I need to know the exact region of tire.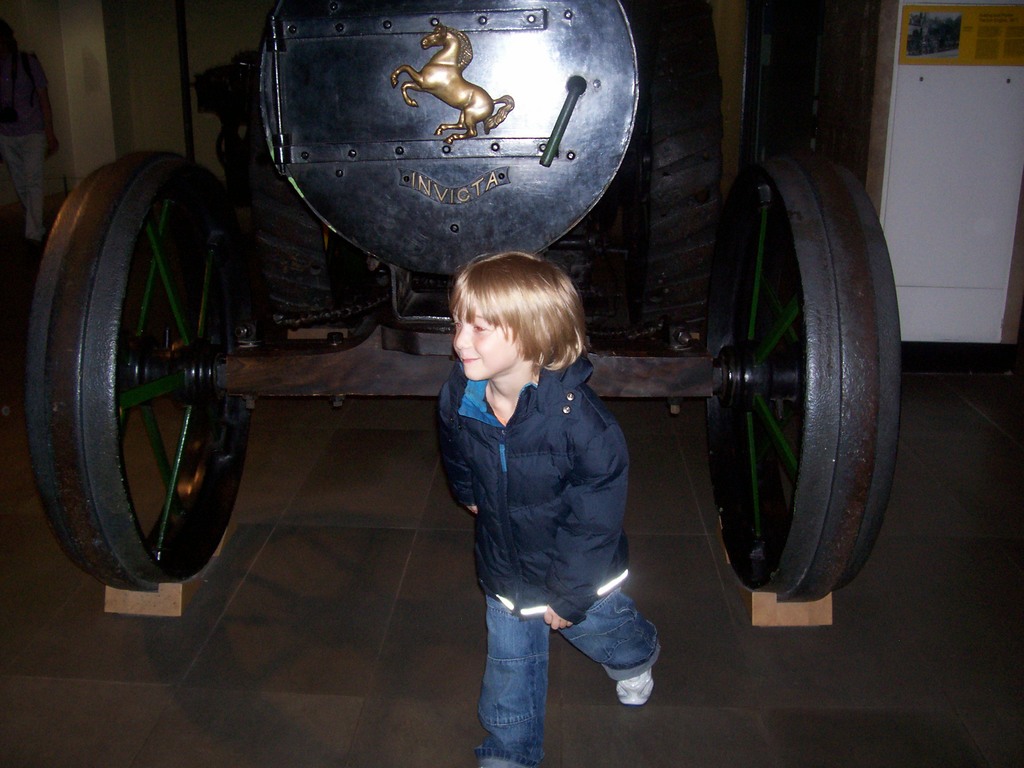
Region: {"x1": 255, "y1": 112, "x2": 362, "y2": 319}.
